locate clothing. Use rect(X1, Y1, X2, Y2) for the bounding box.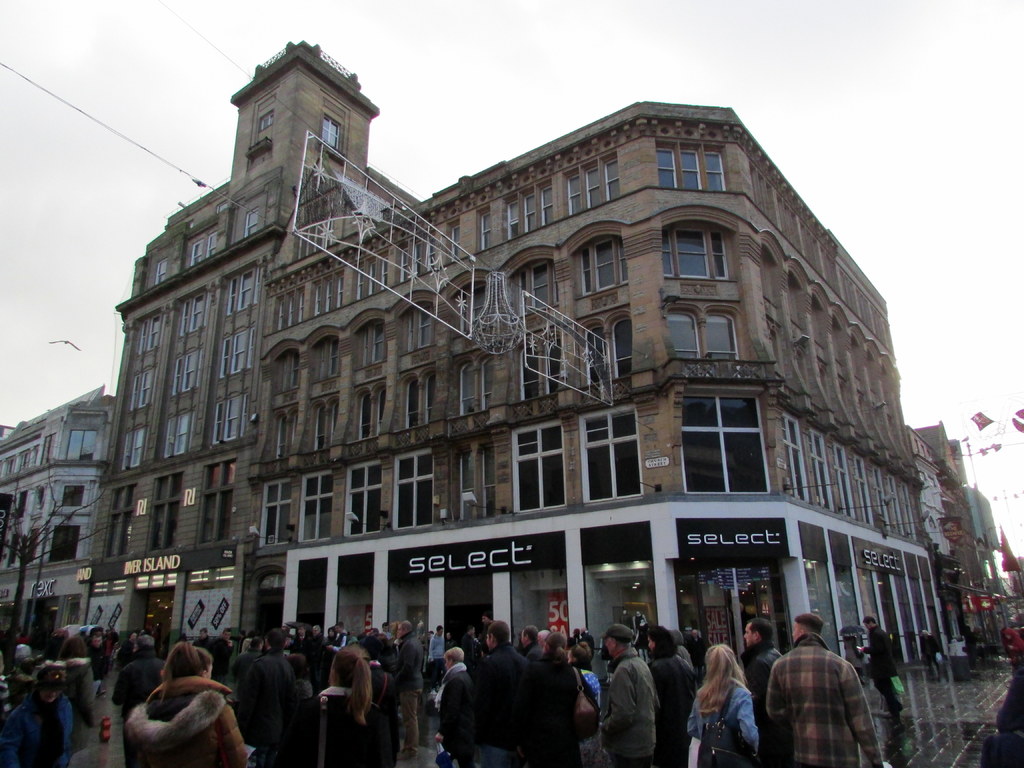
rect(3, 689, 74, 764).
